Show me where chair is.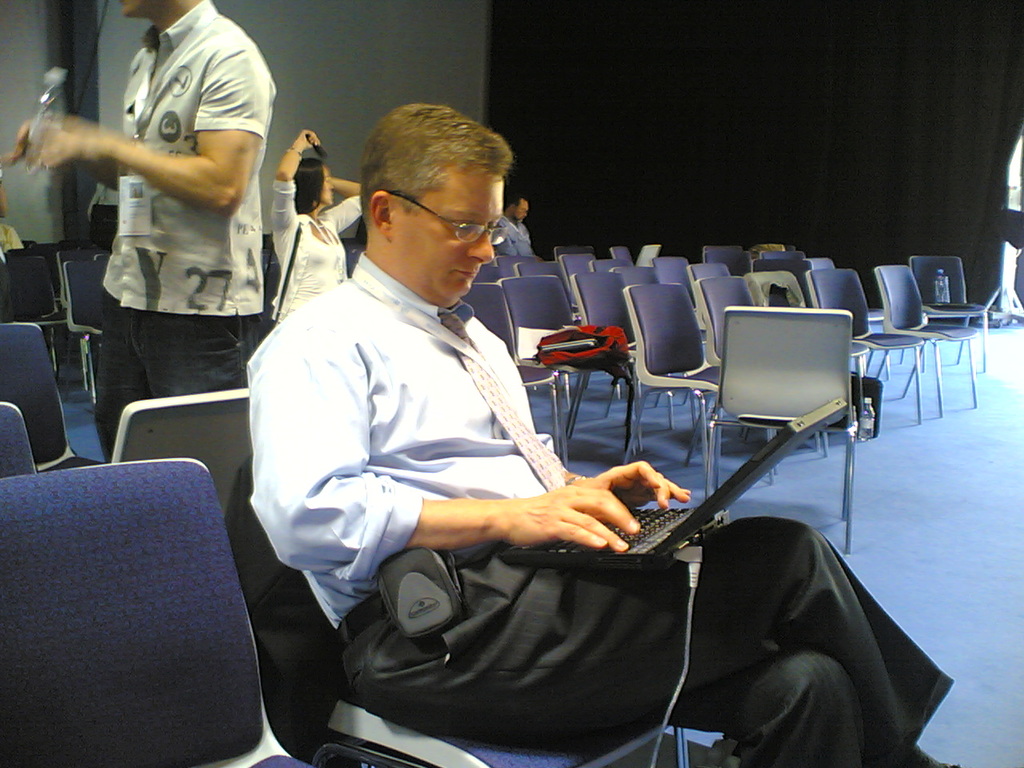
chair is at 239 454 689 767.
